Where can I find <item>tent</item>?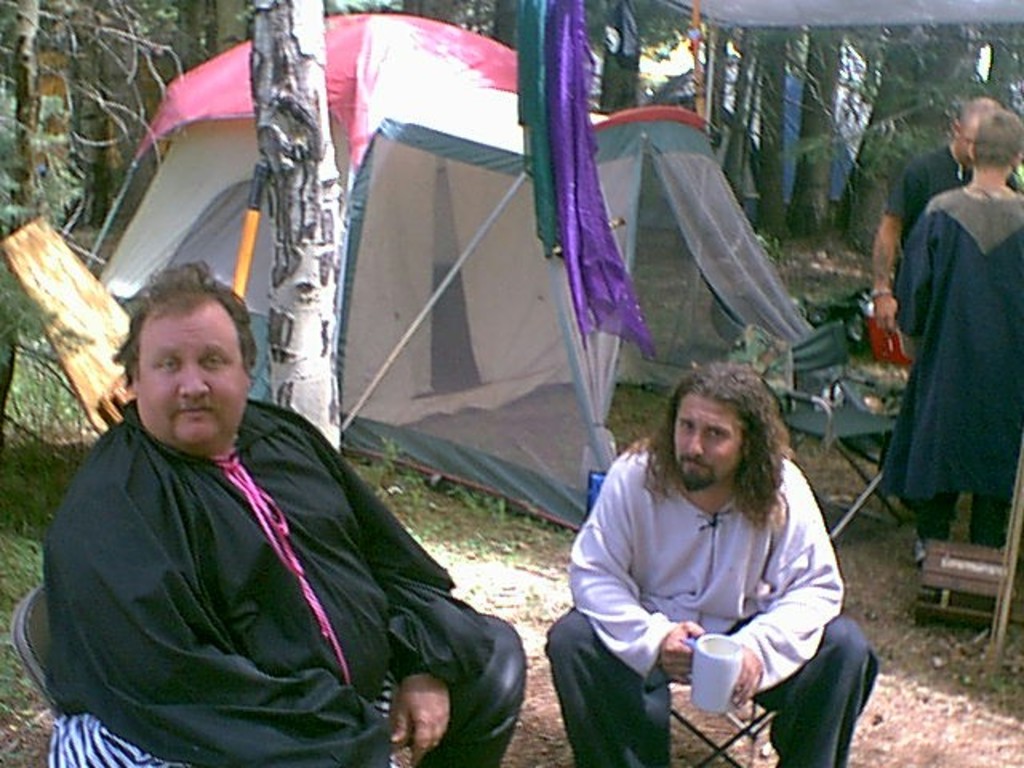
You can find it at (x1=658, y1=0, x2=1022, y2=155).
